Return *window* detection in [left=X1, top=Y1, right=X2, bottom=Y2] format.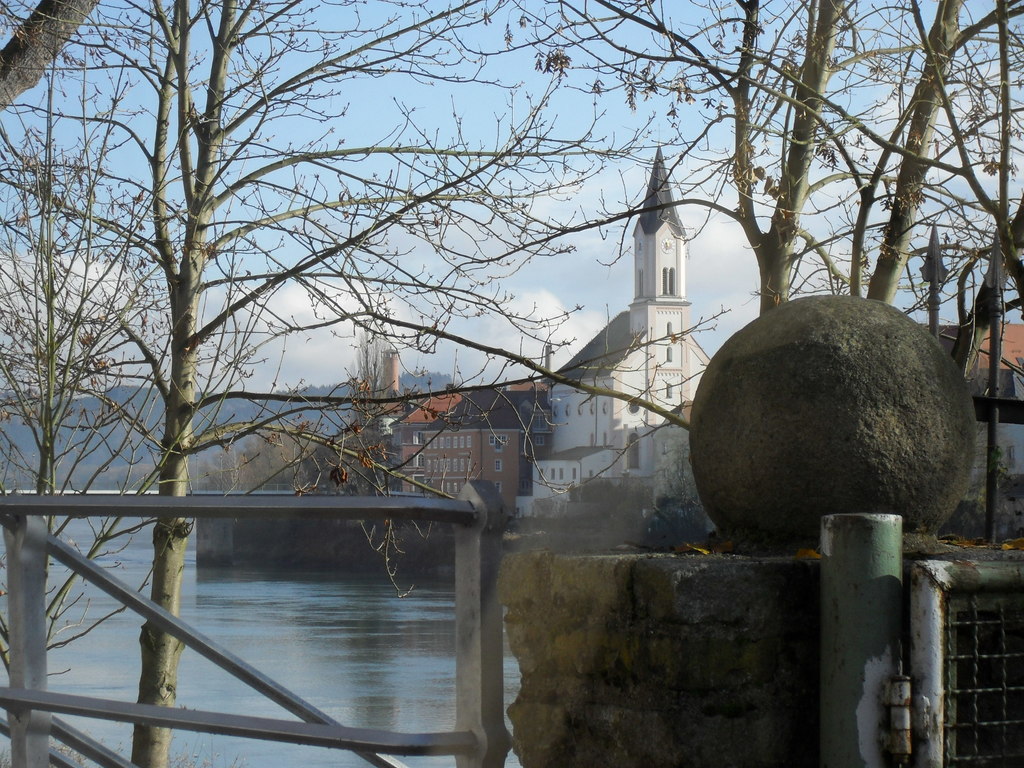
[left=516, top=477, right=531, bottom=494].
